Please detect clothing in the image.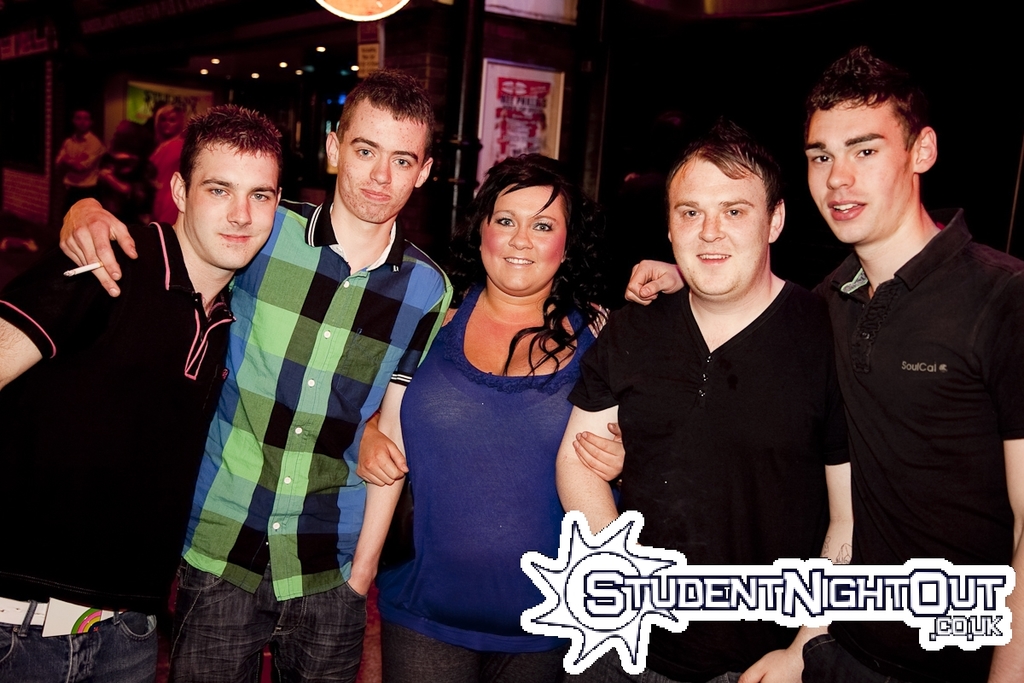
box(367, 283, 604, 682).
